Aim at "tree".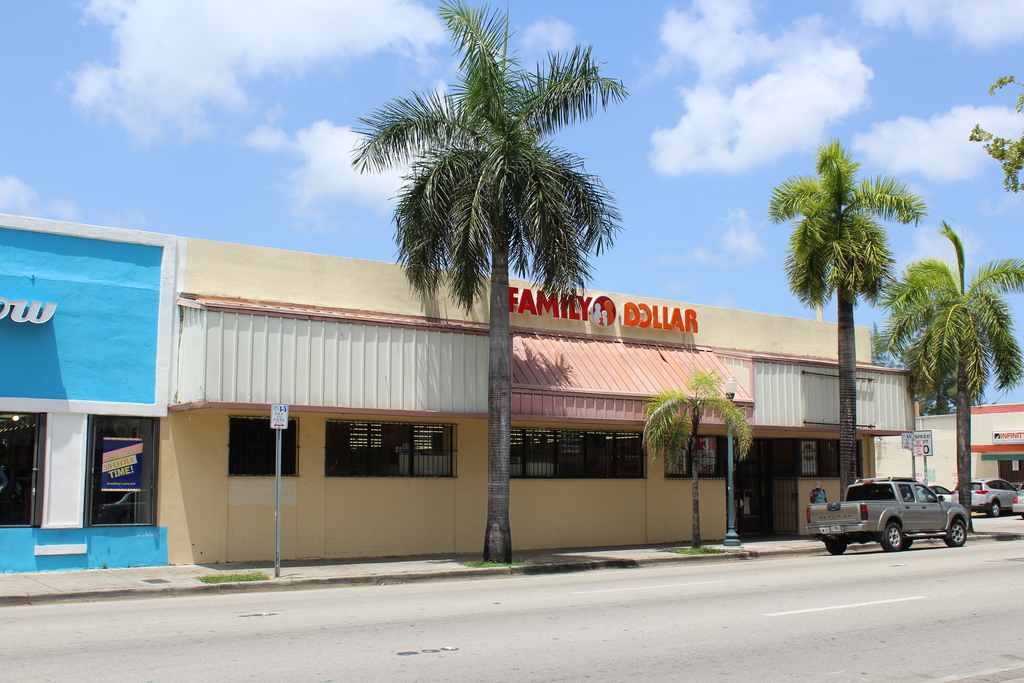
Aimed at 868, 224, 1023, 542.
